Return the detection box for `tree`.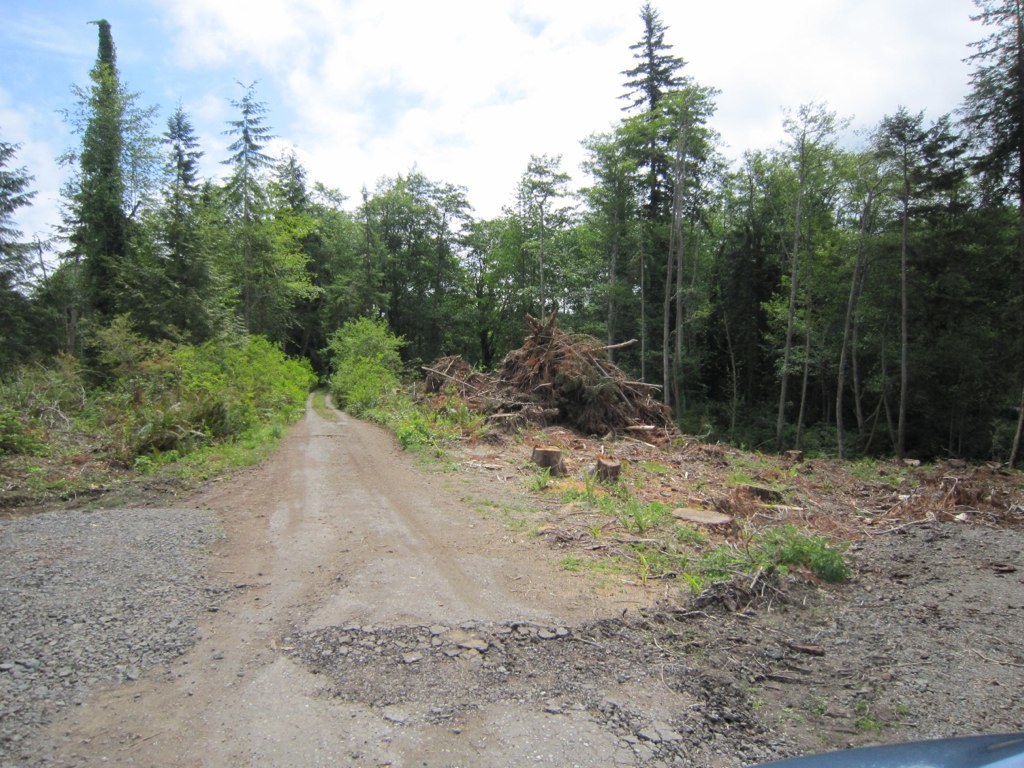
[37,12,153,345].
